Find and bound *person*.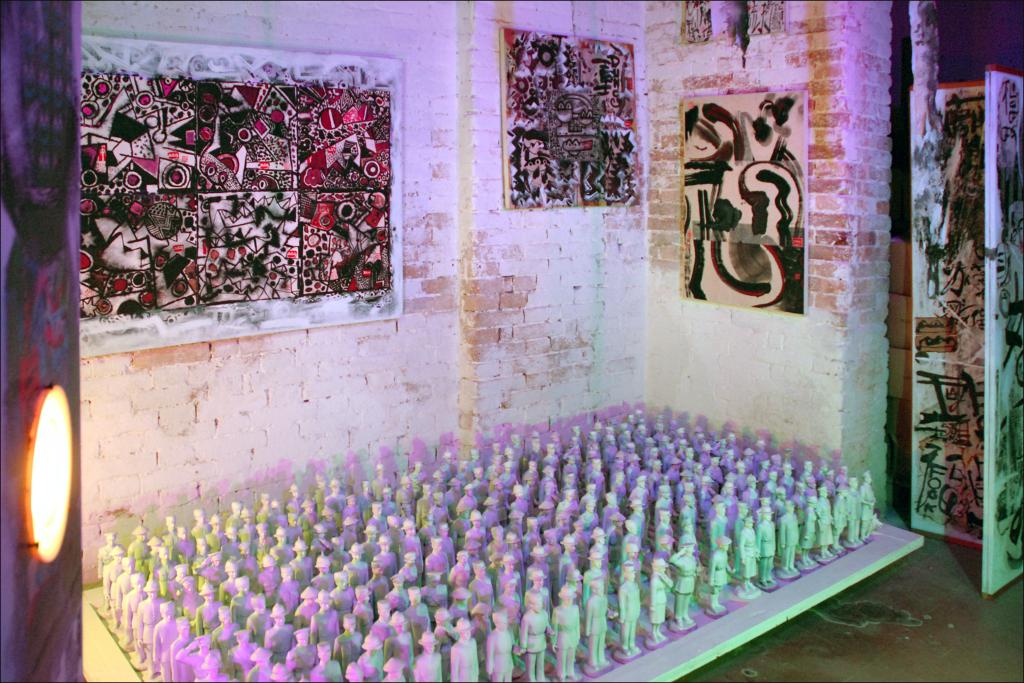
Bound: rect(741, 518, 762, 596).
